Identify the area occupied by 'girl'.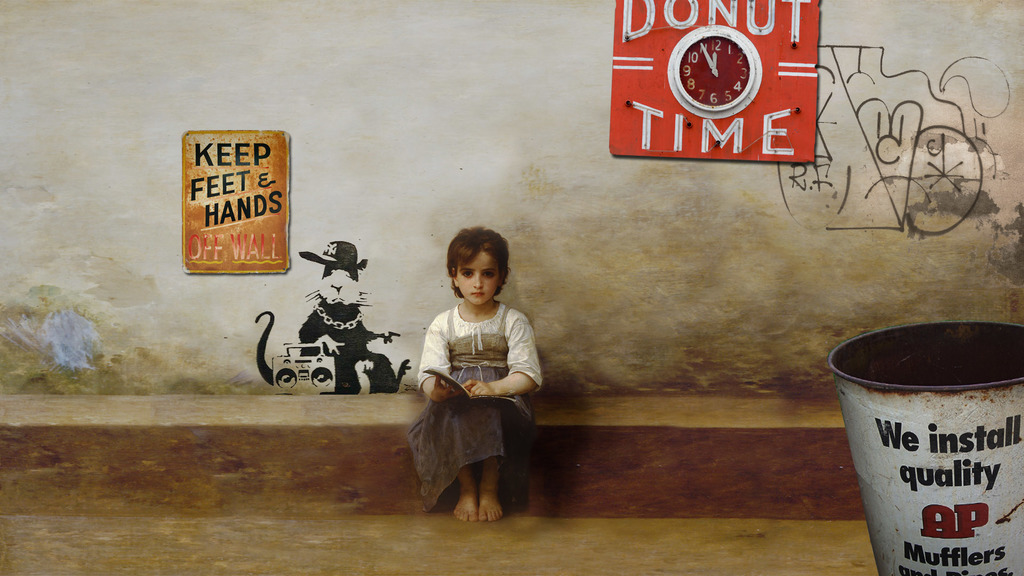
Area: 406,221,547,518.
